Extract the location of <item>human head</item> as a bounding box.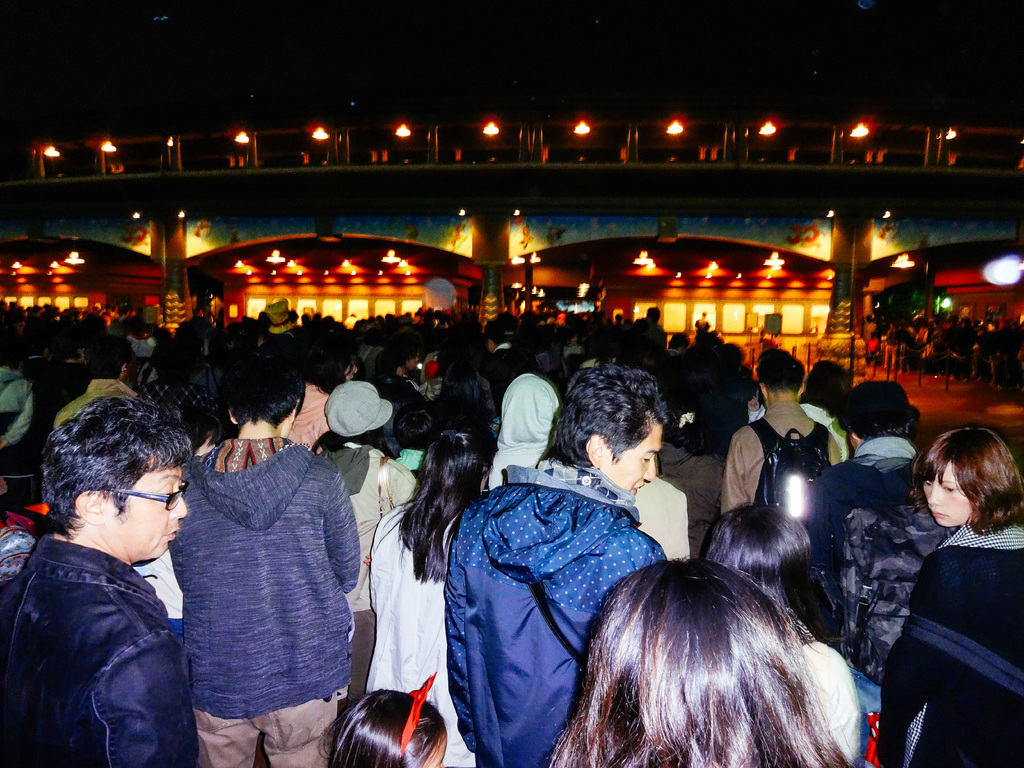
[218, 347, 301, 445].
